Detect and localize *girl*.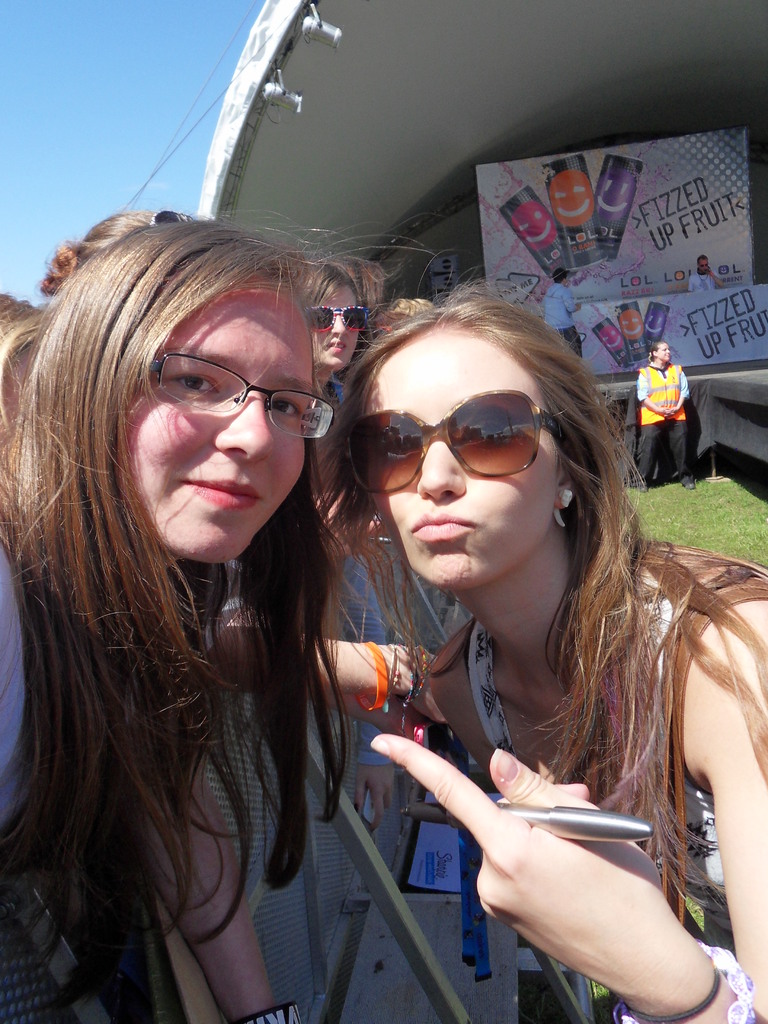
Localized at pyautogui.locateOnScreen(319, 274, 767, 1023).
